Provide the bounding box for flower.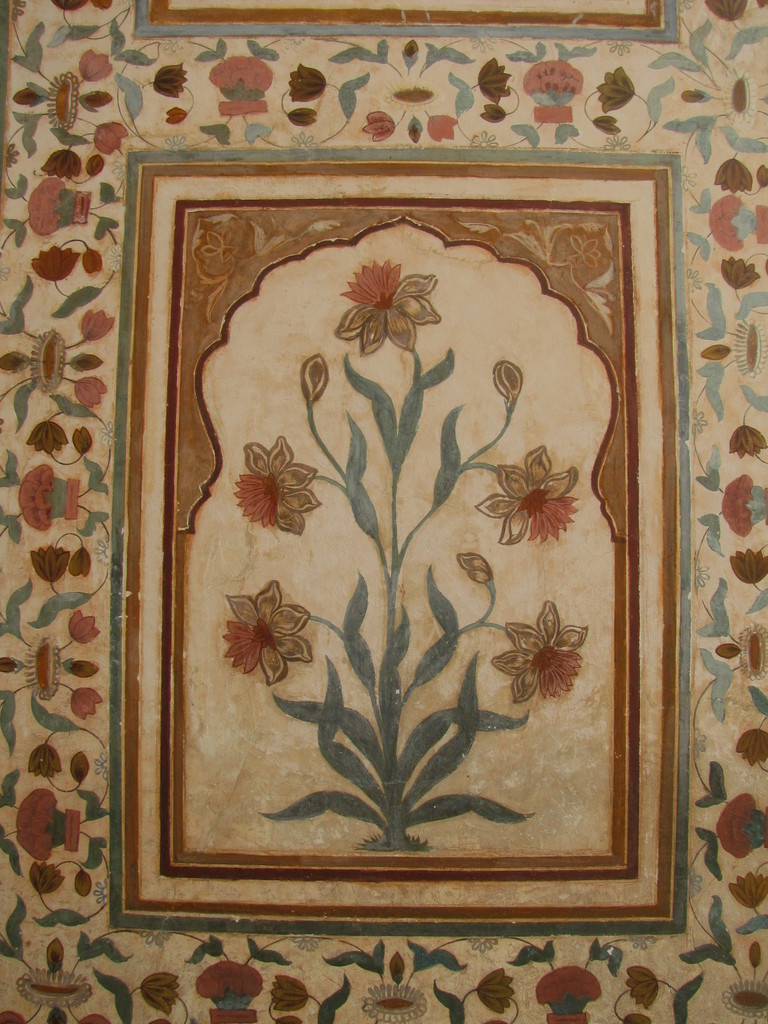
detection(714, 790, 767, 861).
